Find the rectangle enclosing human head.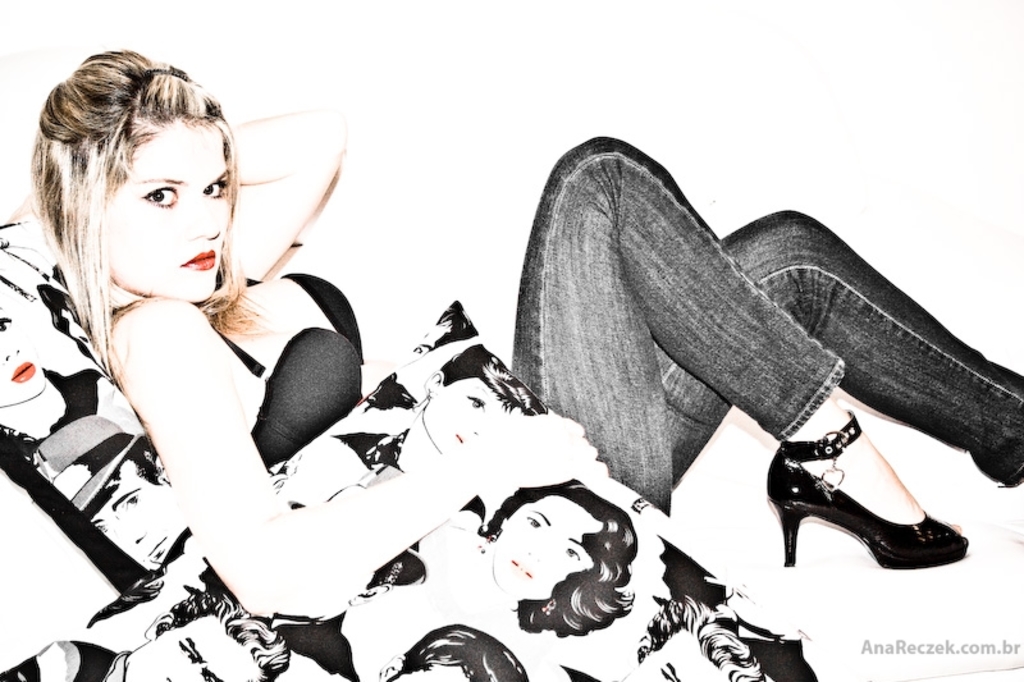
<region>416, 344, 545, 458</region>.
